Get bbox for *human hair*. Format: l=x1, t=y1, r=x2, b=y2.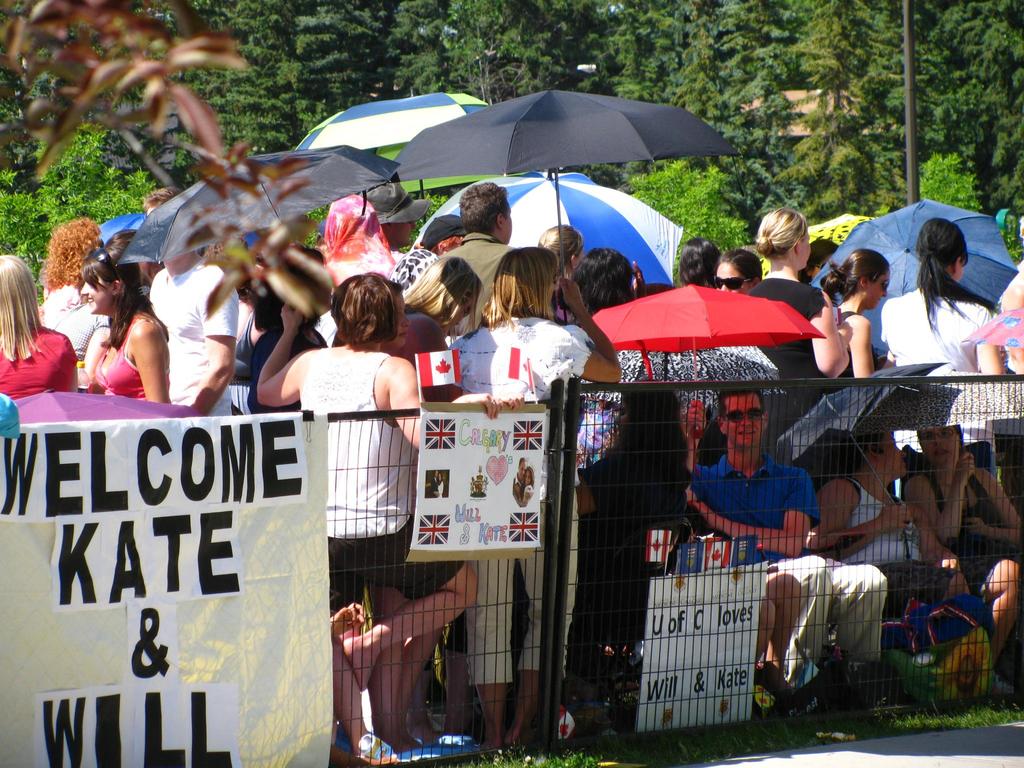
l=552, t=248, r=632, b=319.
